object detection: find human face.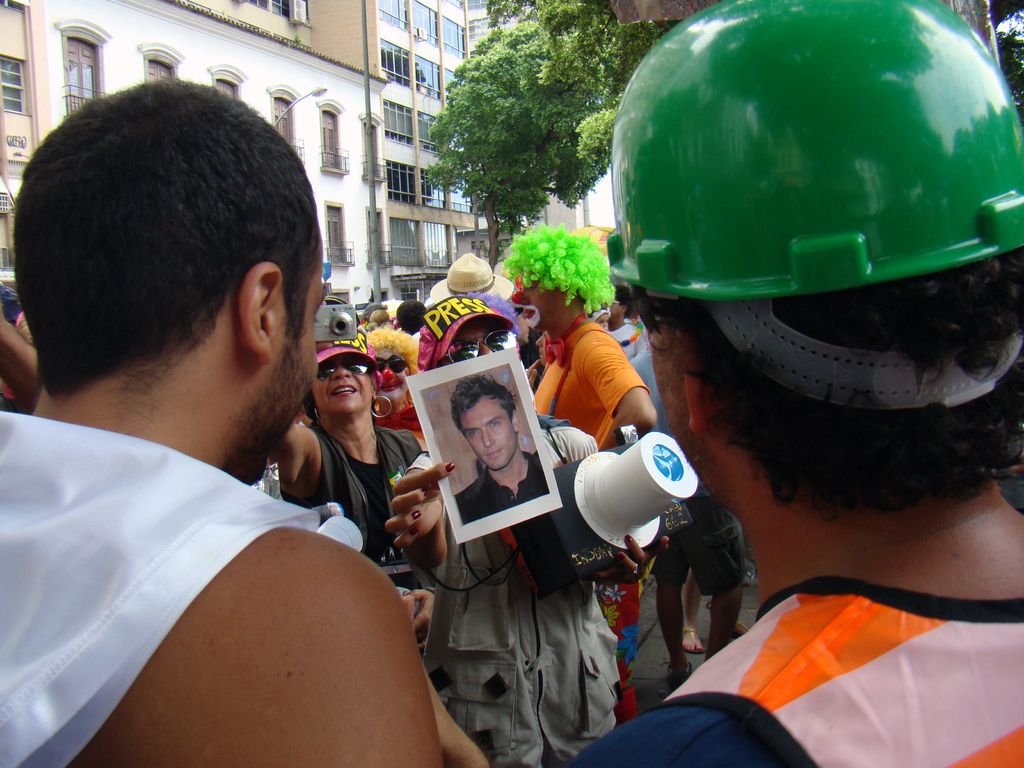
[left=646, top=328, right=721, bottom=503].
